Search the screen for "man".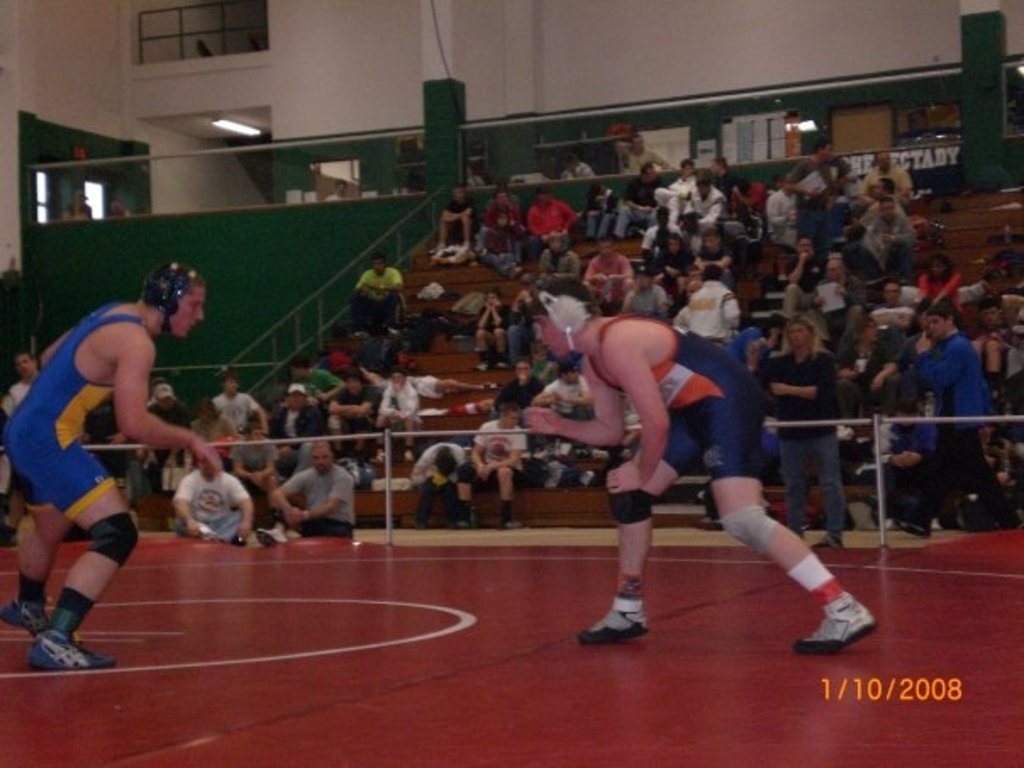
Found at left=899, top=303, right=1016, bottom=531.
